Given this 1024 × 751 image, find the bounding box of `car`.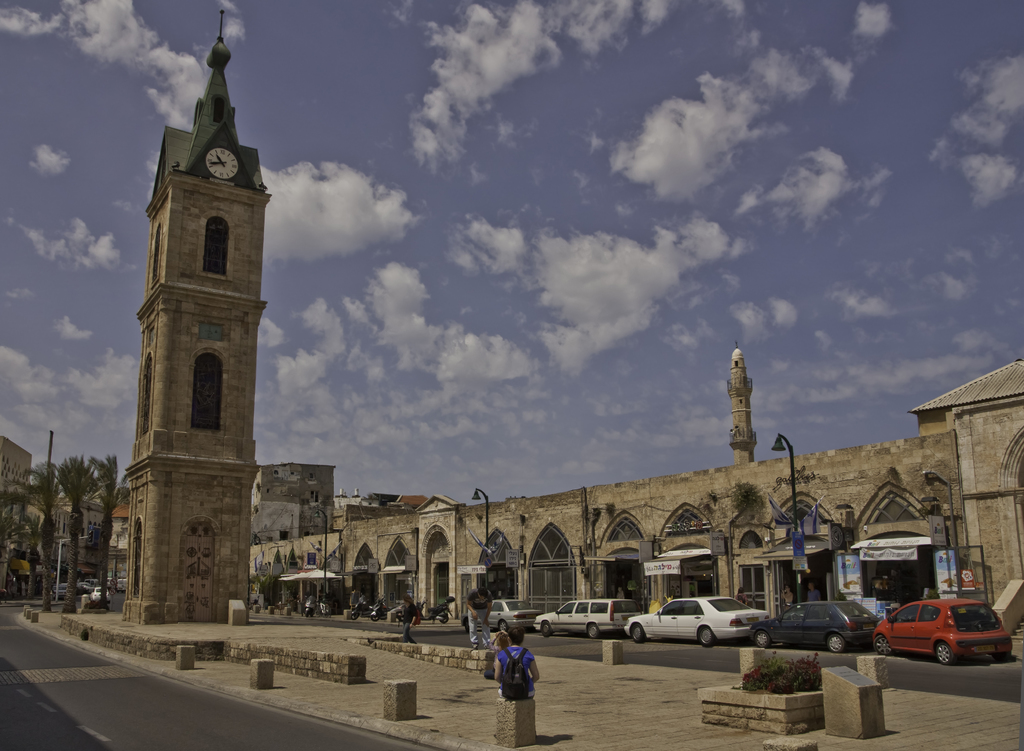
select_region(869, 596, 1012, 676).
